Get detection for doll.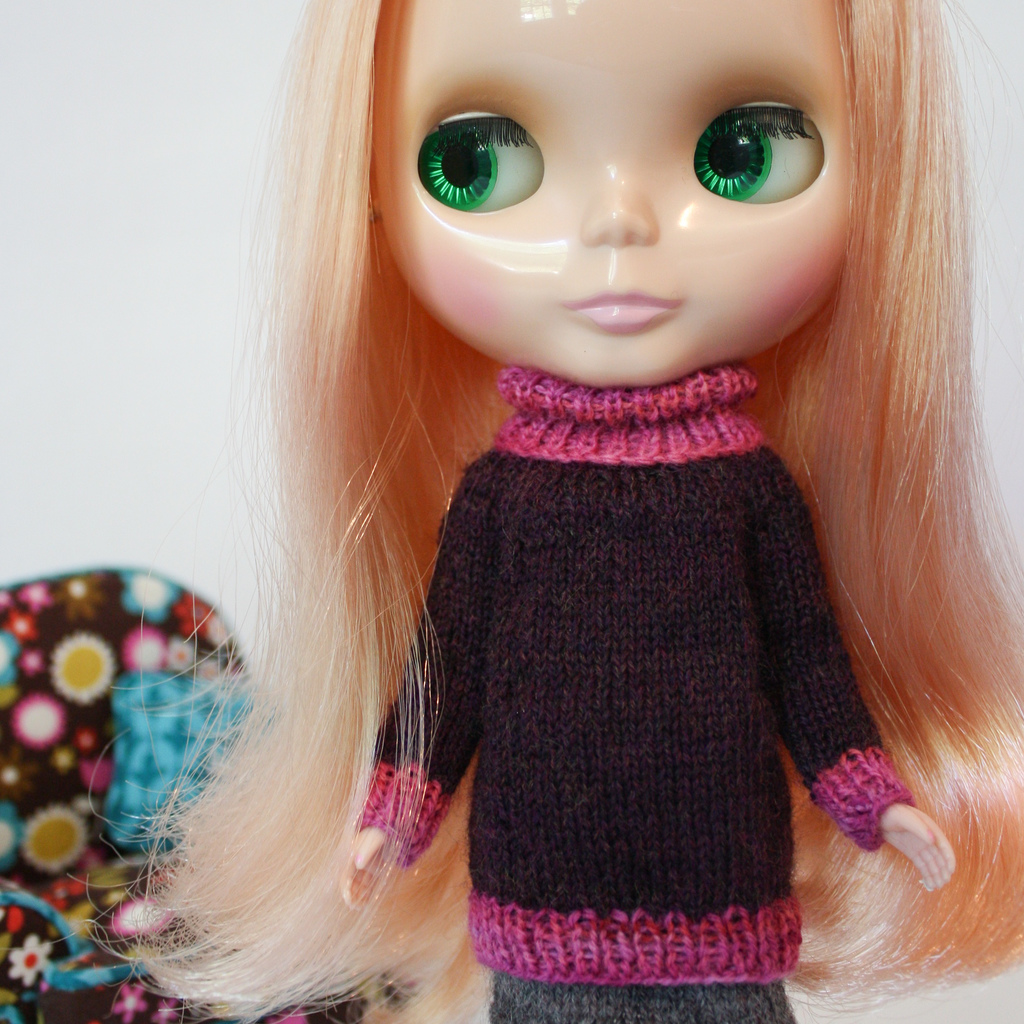
Detection: crop(56, 0, 1022, 1023).
